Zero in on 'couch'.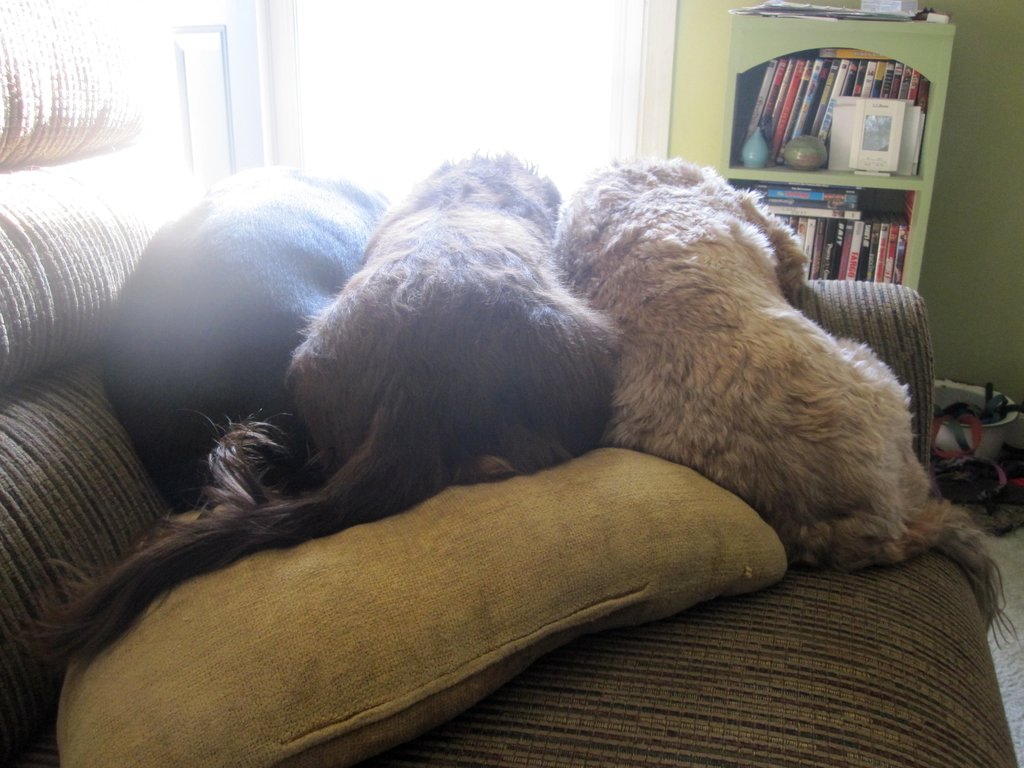
Zeroed in: (56, 276, 1019, 767).
